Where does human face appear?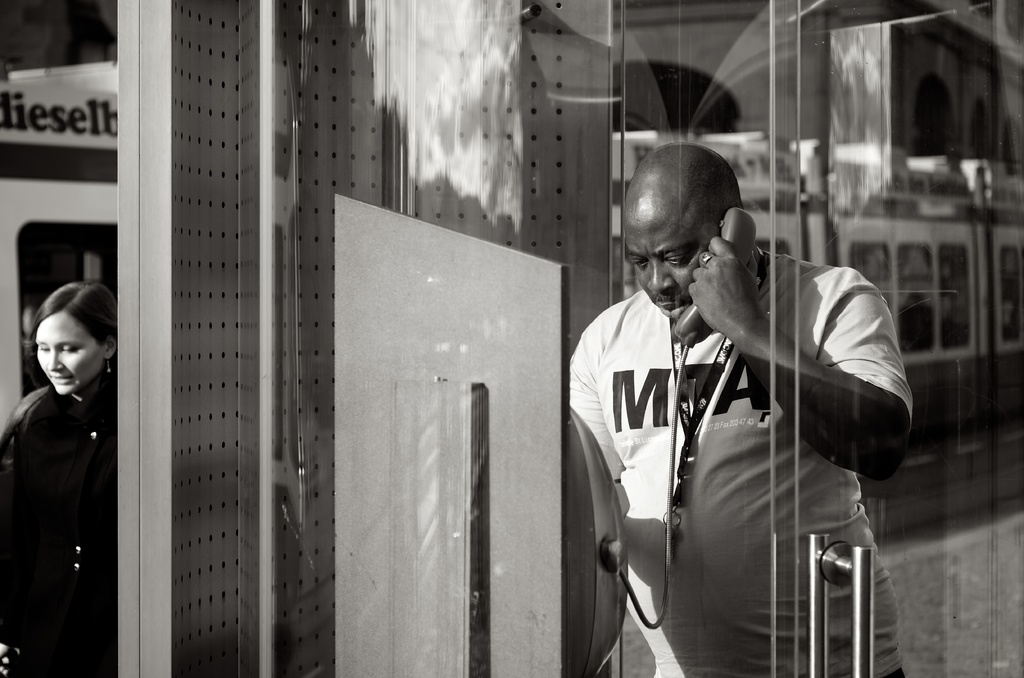
Appears at <box>38,312,101,396</box>.
